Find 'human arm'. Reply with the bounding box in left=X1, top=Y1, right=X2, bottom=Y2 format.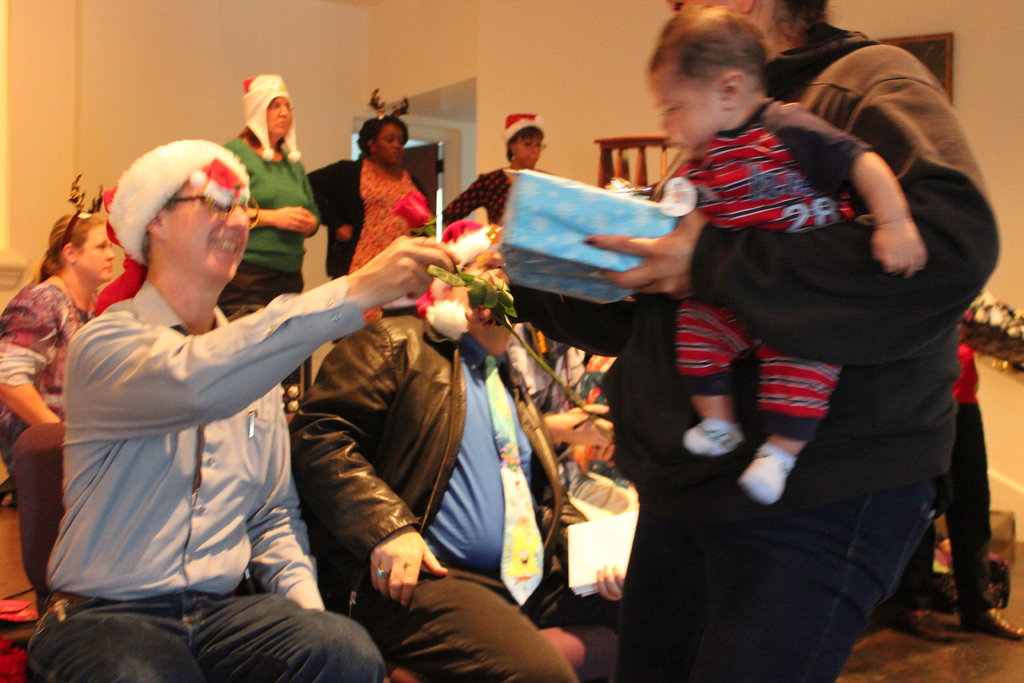
left=540, top=484, right=635, bottom=602.
